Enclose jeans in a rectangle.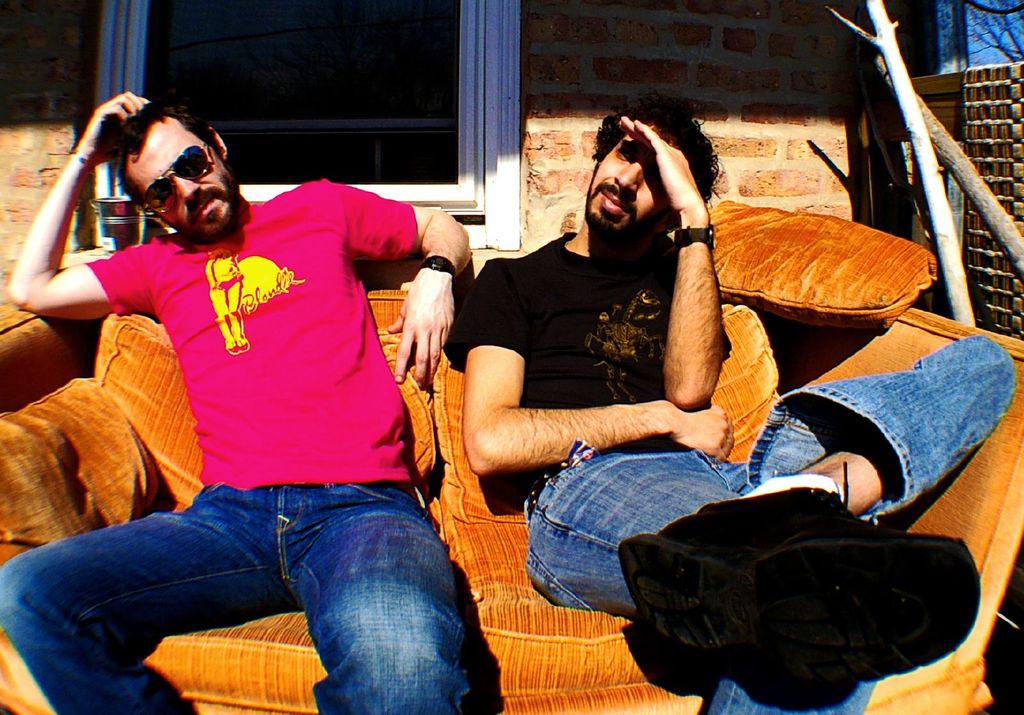
[left=132, top=476, right=470, bottom=711].
